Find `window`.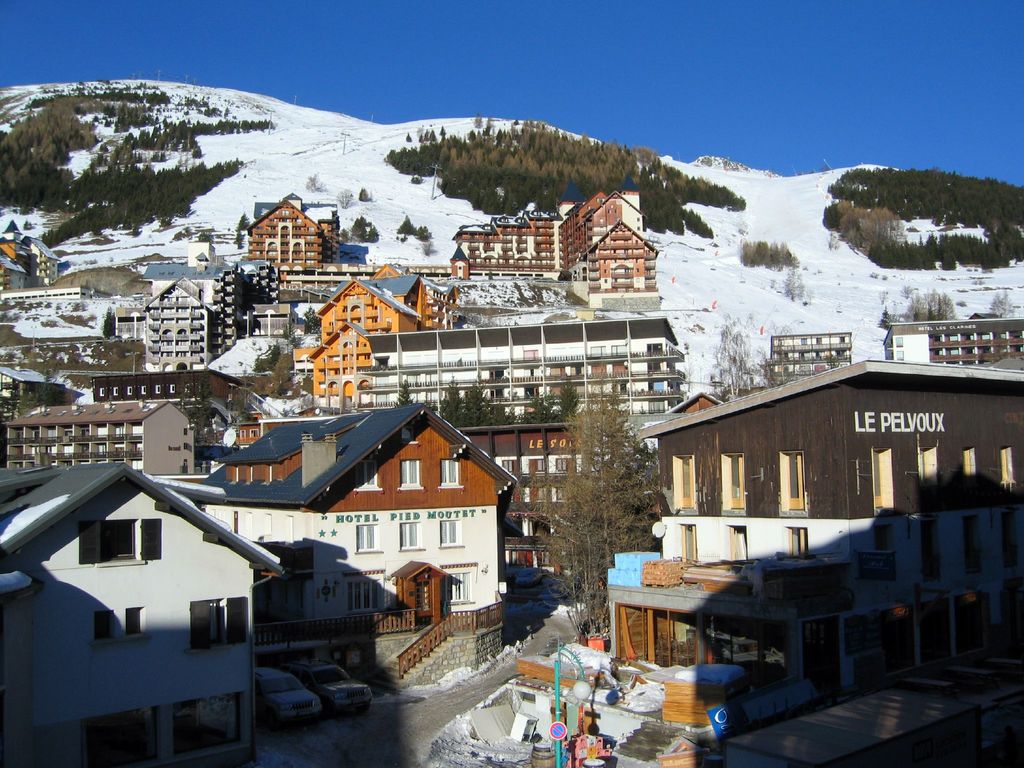
BBox(673, 455, 692, 511).
